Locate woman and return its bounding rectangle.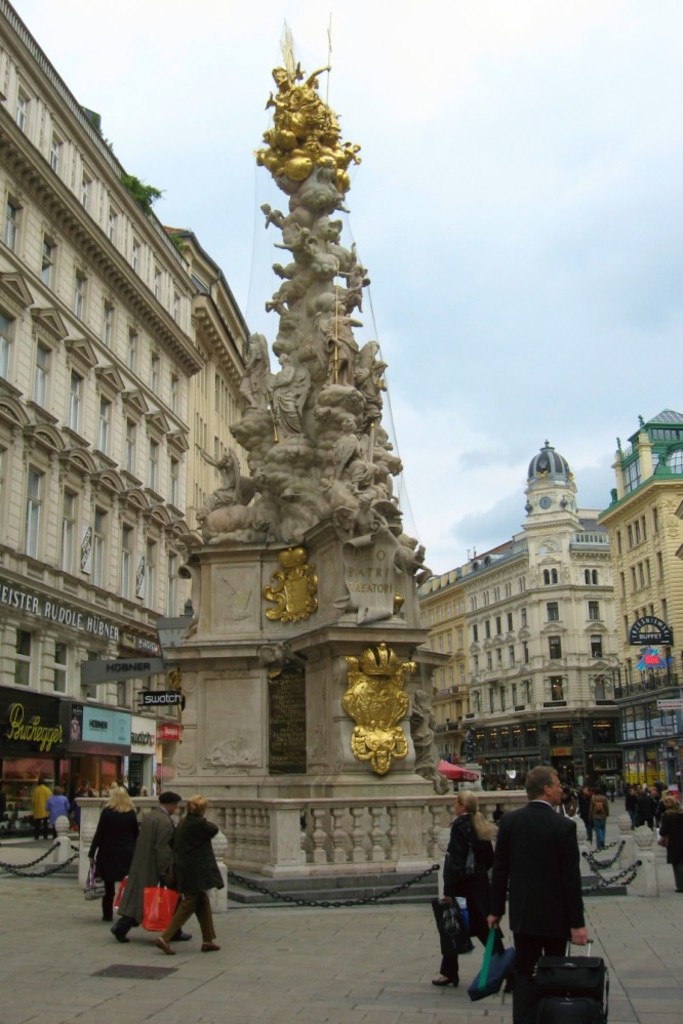
[x1=84, y1=784, x2=140, y2=928].
